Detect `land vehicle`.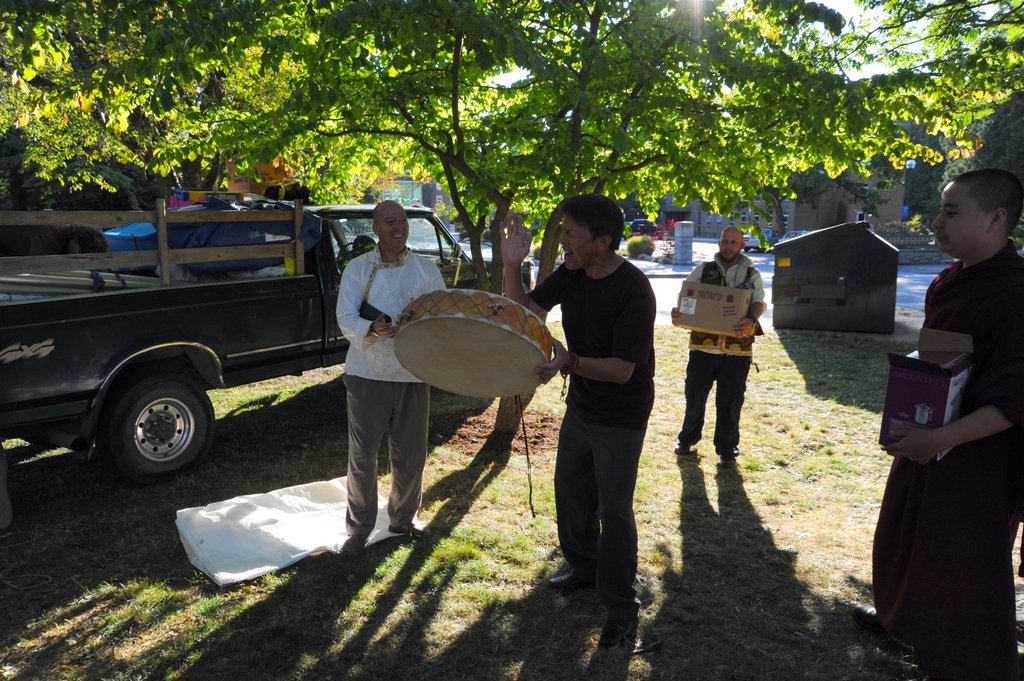
Detected at (left=0, top=197, right=530, bottom=485).
